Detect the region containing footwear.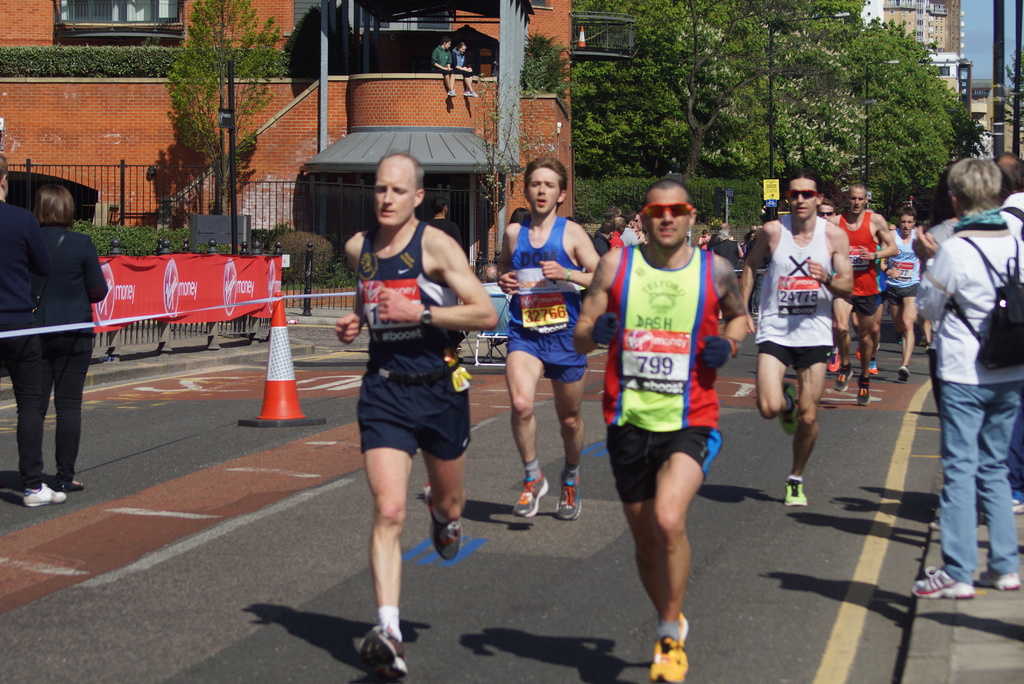
<region>673, 612, 689, 646</region>.
